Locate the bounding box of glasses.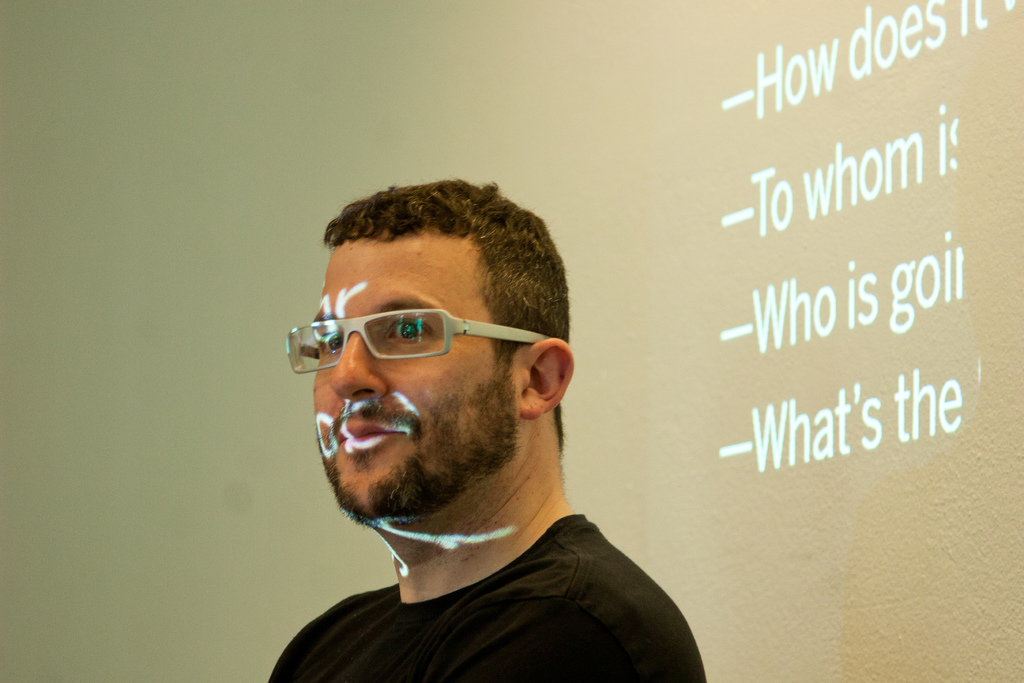
Bounding box: [left=286, top=306, right=548, bottom=382].
